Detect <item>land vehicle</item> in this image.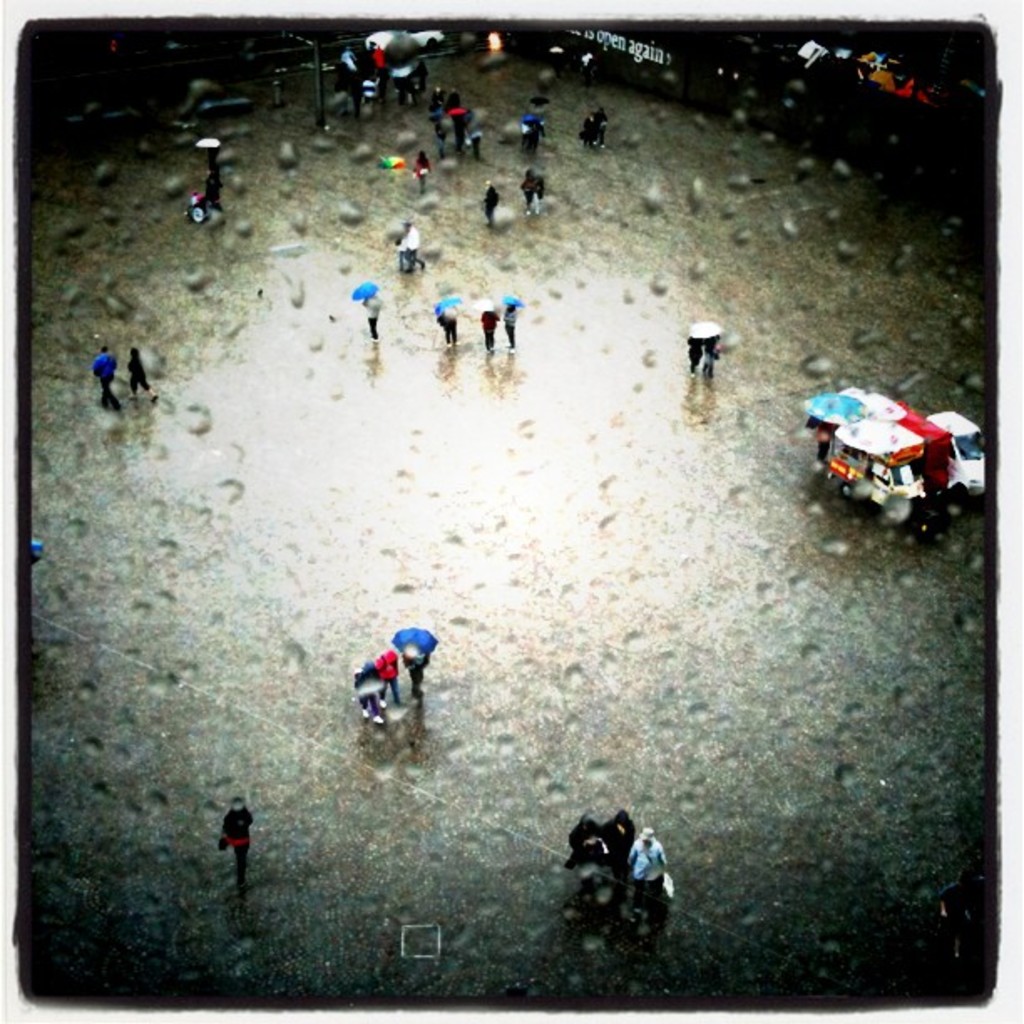
Detection: 940/407/982/500.
